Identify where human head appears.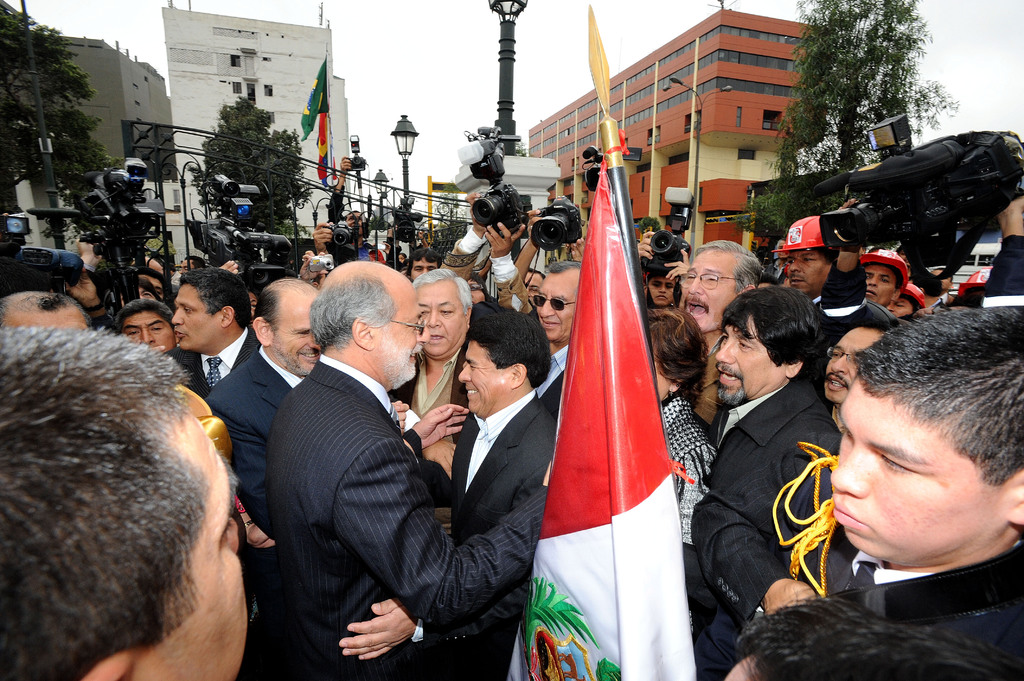
Appears at <bbox>134, 269, 166, 298</bbox>.
